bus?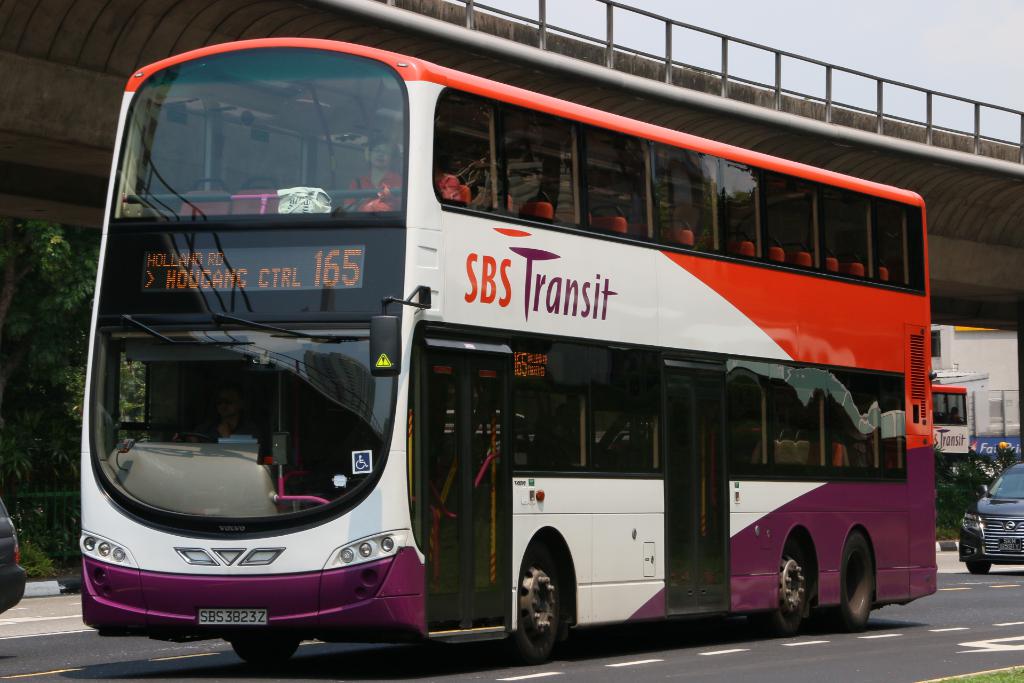
[924,375,970,494]
